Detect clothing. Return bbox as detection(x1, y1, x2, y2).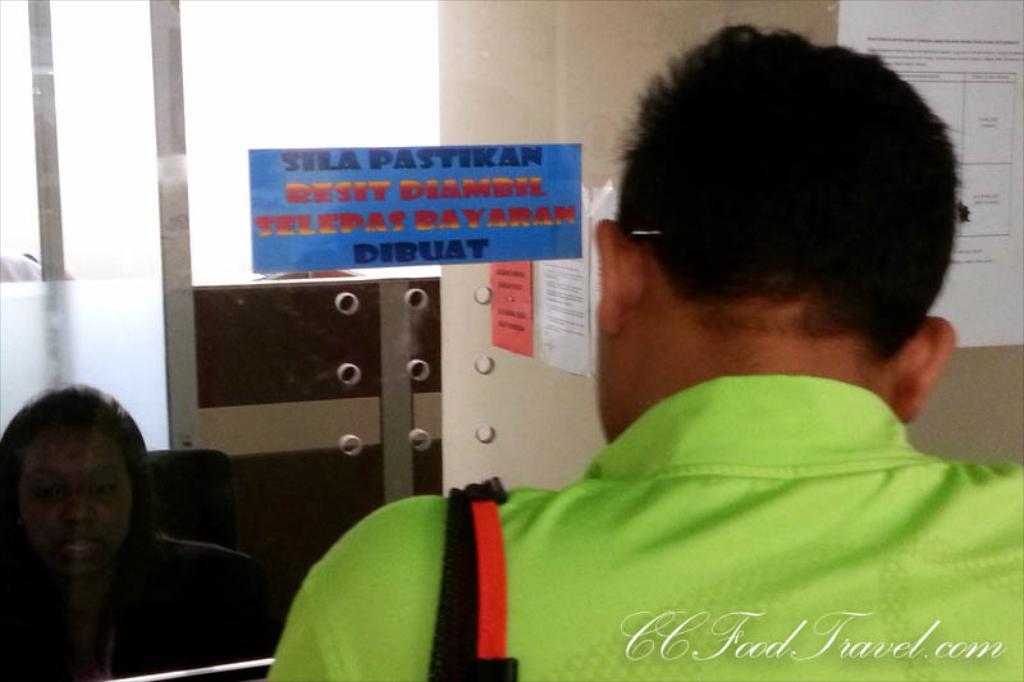
detection(268, 376, 1023, 681).
